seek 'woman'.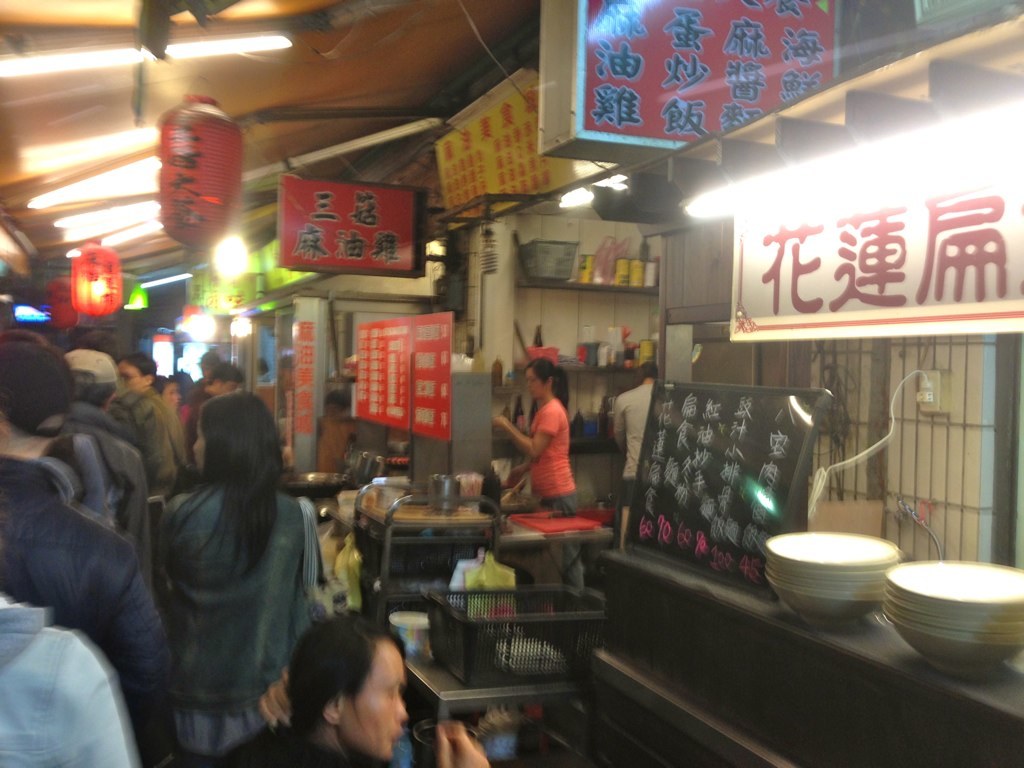
{"x1": 481, "y1": 348, "x2": 600, "y2": 609}.
